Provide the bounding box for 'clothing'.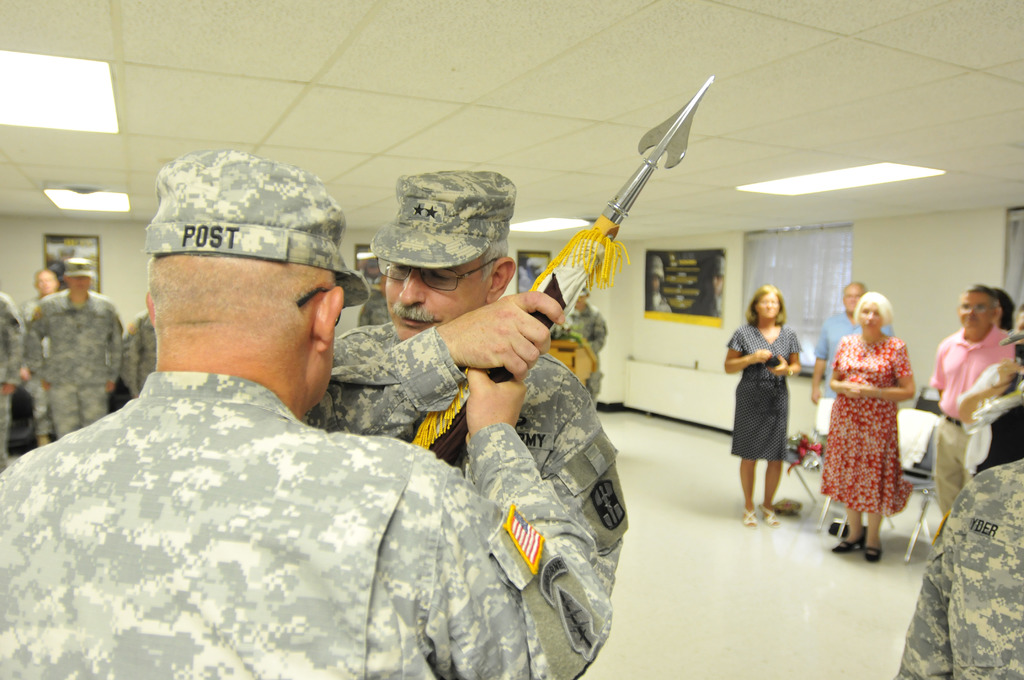
0 289 13 458.
